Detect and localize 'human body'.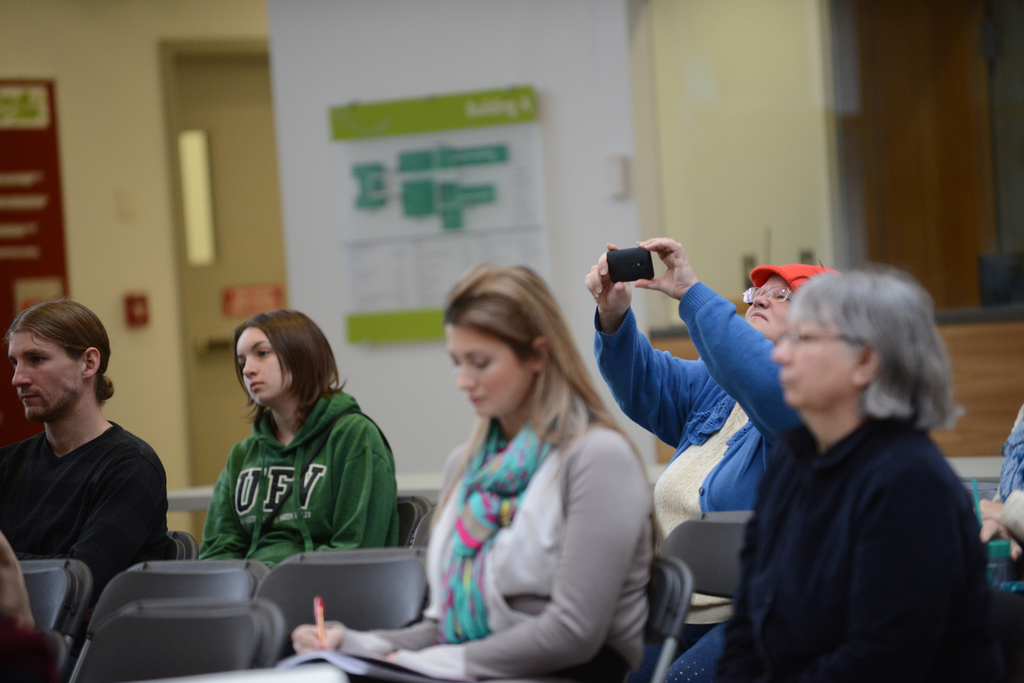
Localized at x1=688, y1=263, x2=988, y2=674.
